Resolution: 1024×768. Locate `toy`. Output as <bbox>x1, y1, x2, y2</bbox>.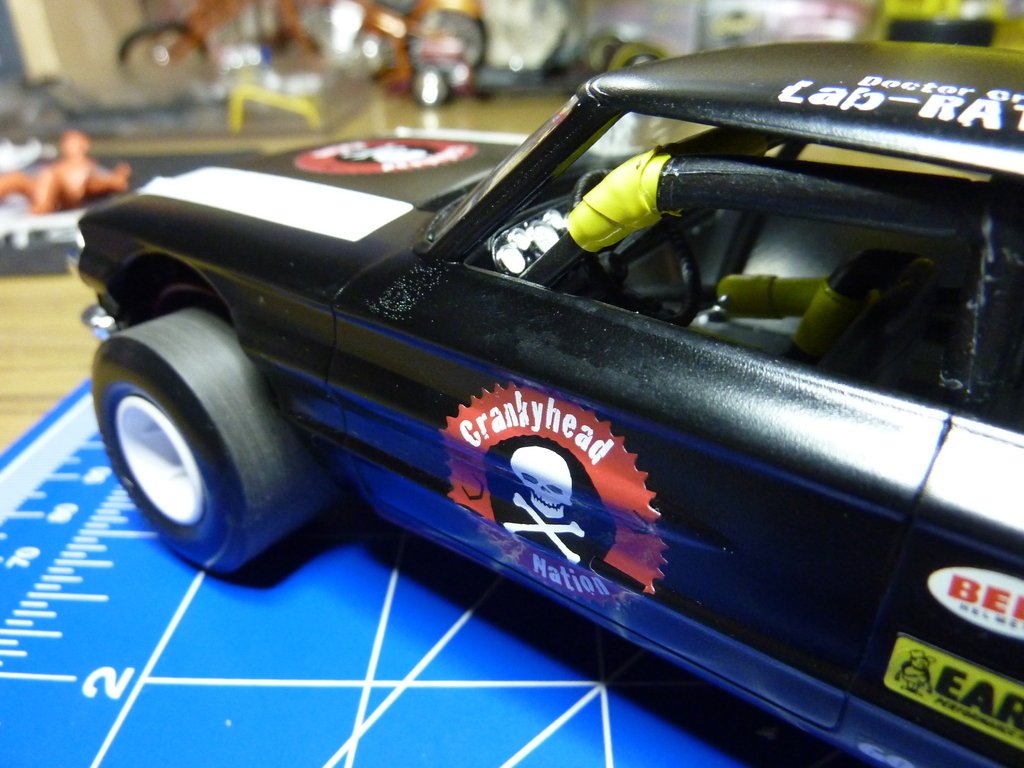
<bbox>63, 26, 1023, 727</bbox>.
